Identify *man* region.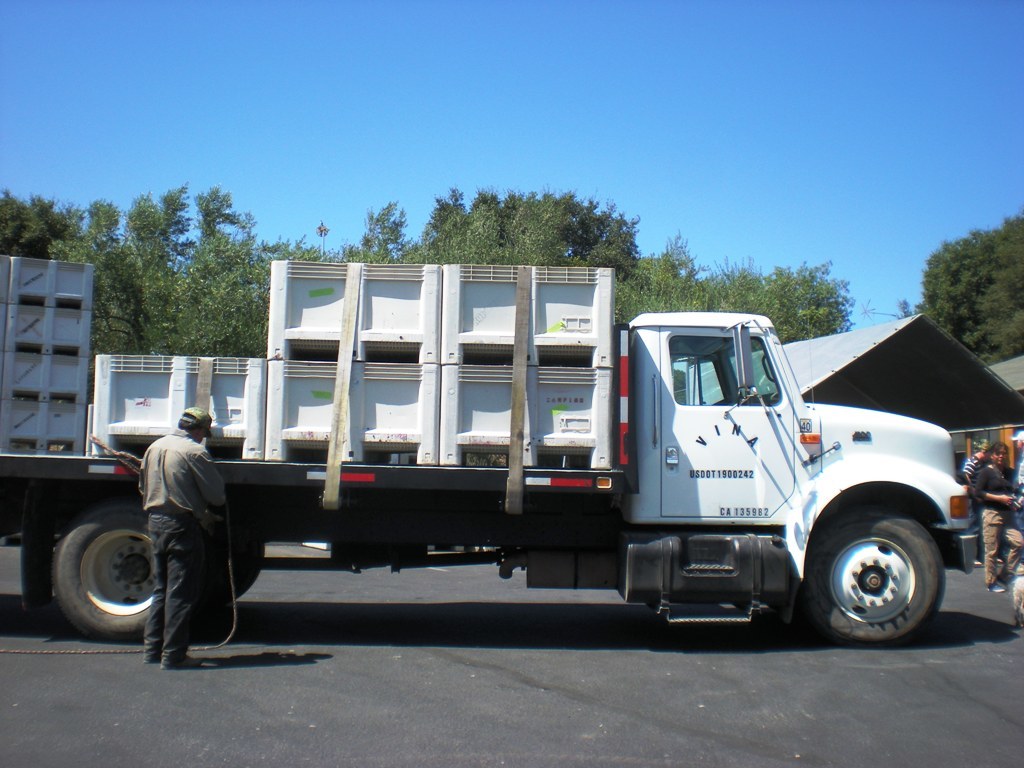
Region: locate(1004, 430, 1023, 582).
